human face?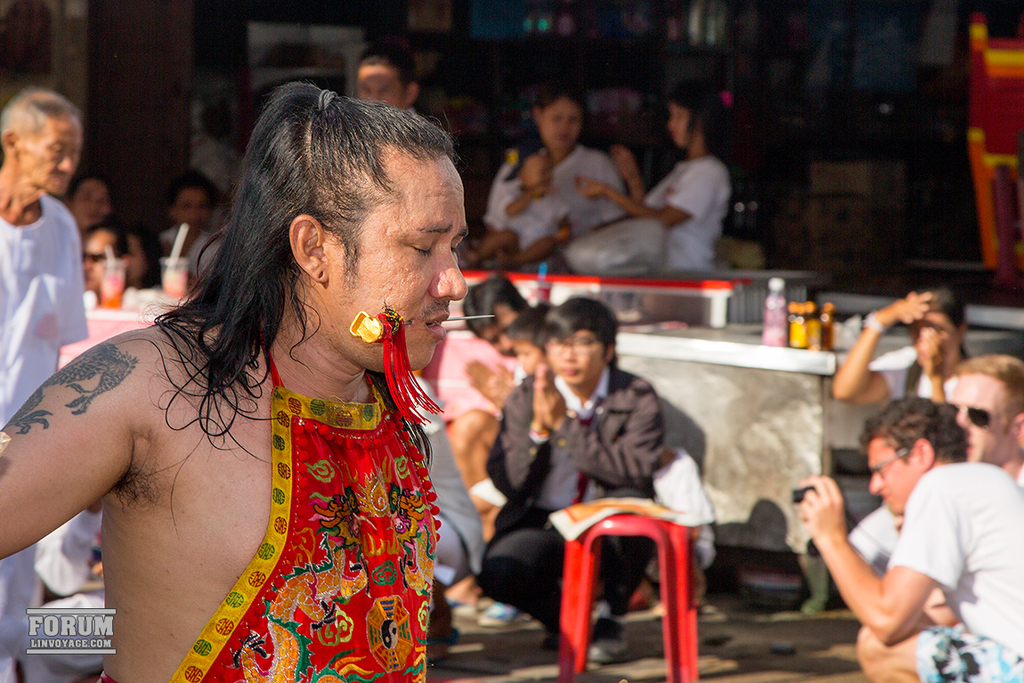
543,330,607,391
